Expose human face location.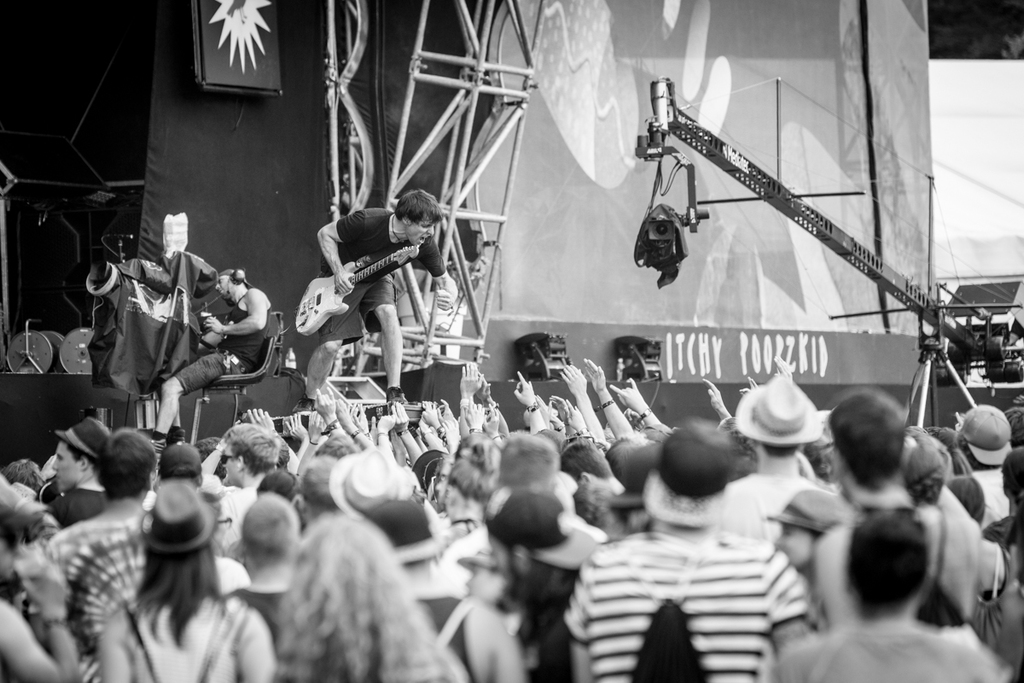
Exposed at BBox(46, 441, 79, 491).
